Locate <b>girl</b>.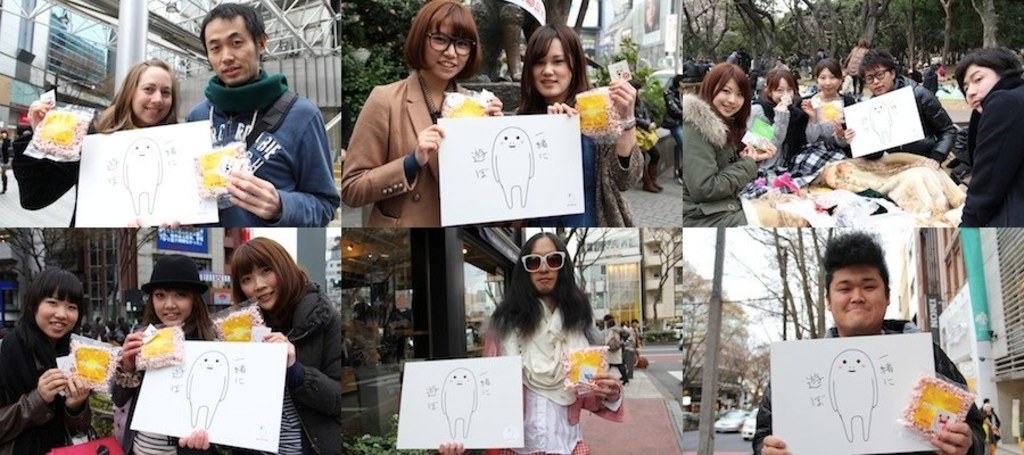
Bounding box: detection(338, 1, 512, 231).
